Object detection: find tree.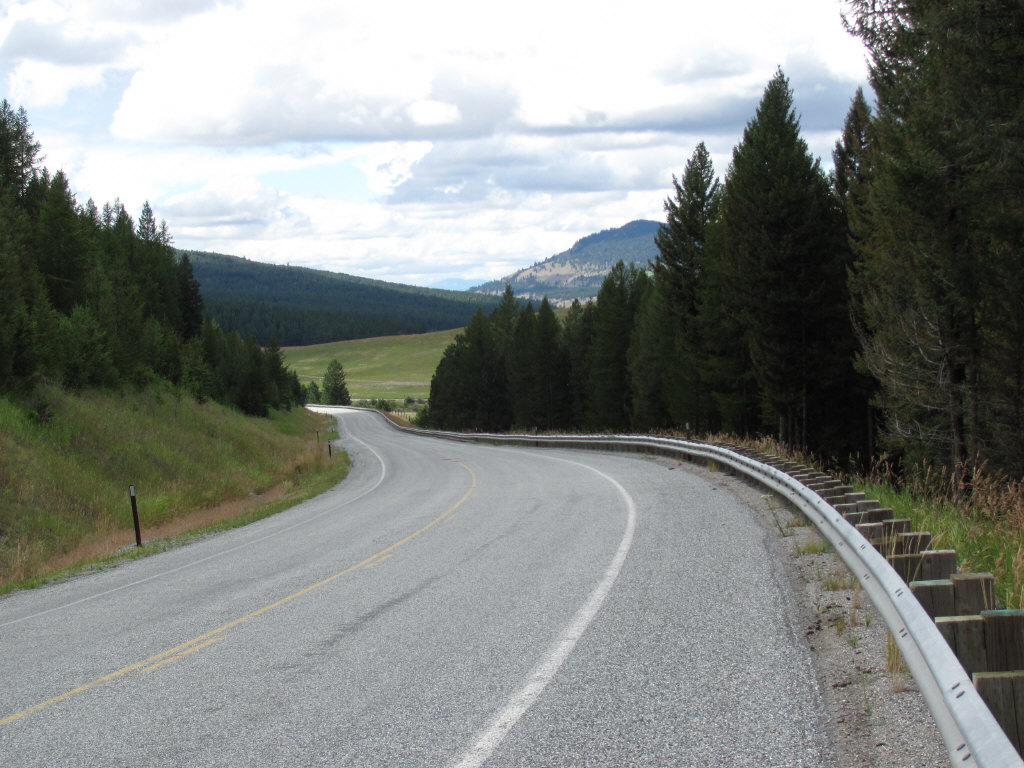
(138, 197, 169, 361).
